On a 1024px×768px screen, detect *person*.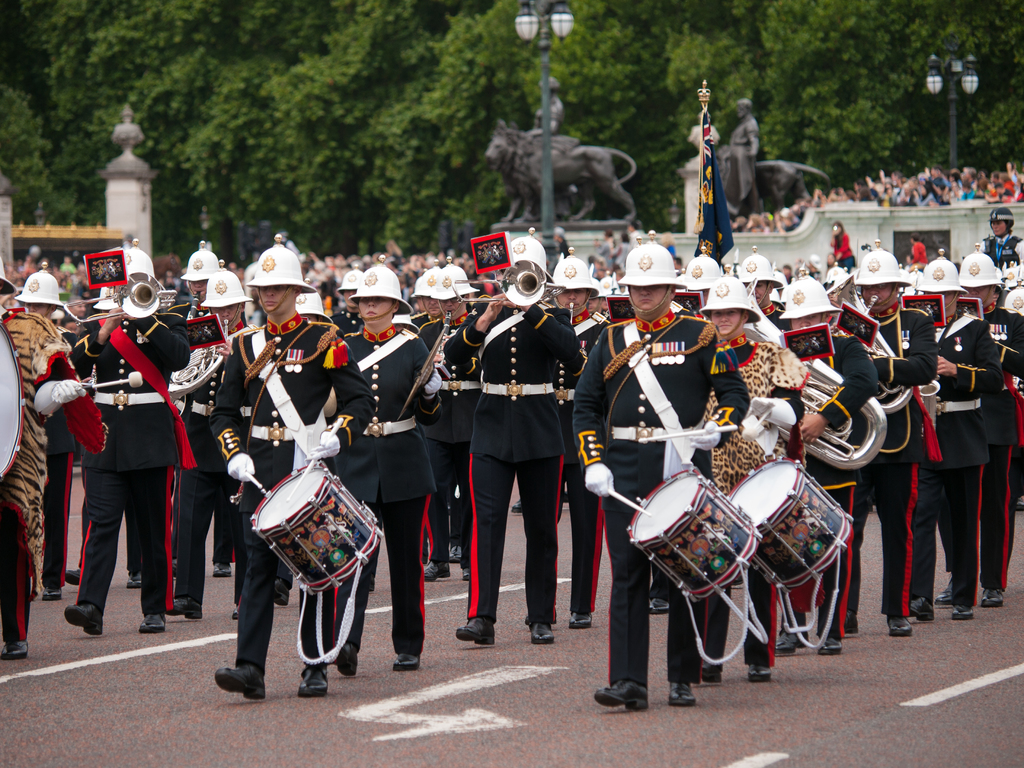
773:271:880:641.
